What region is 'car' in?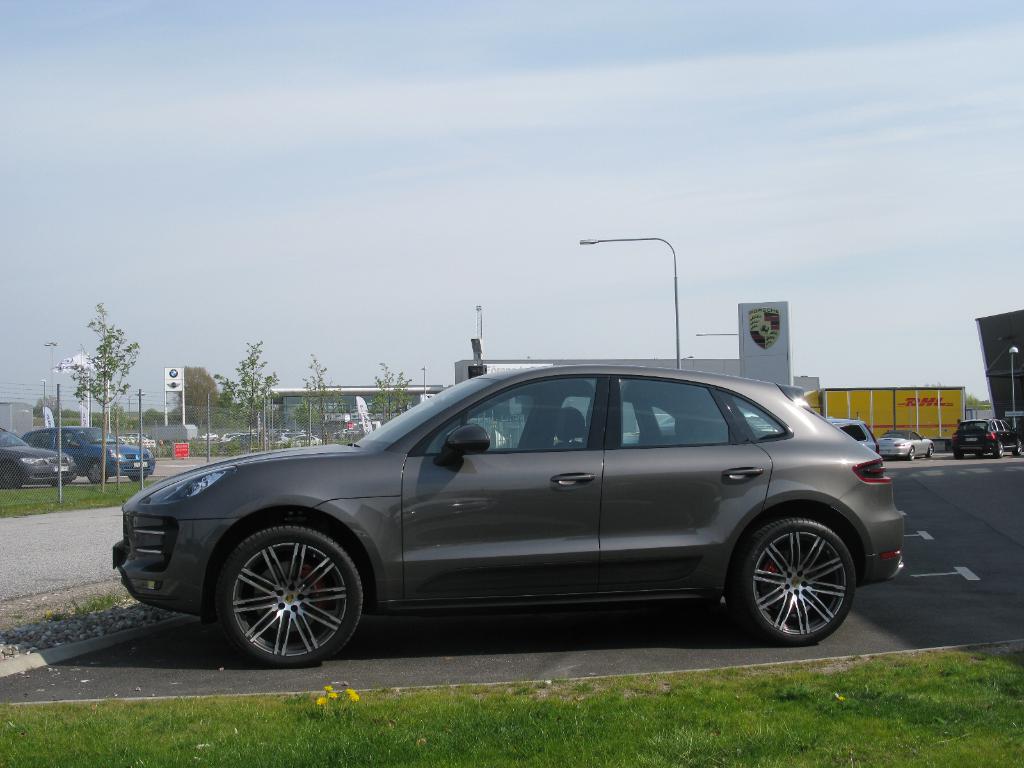
bbox=[20, 426, 156, 486].
